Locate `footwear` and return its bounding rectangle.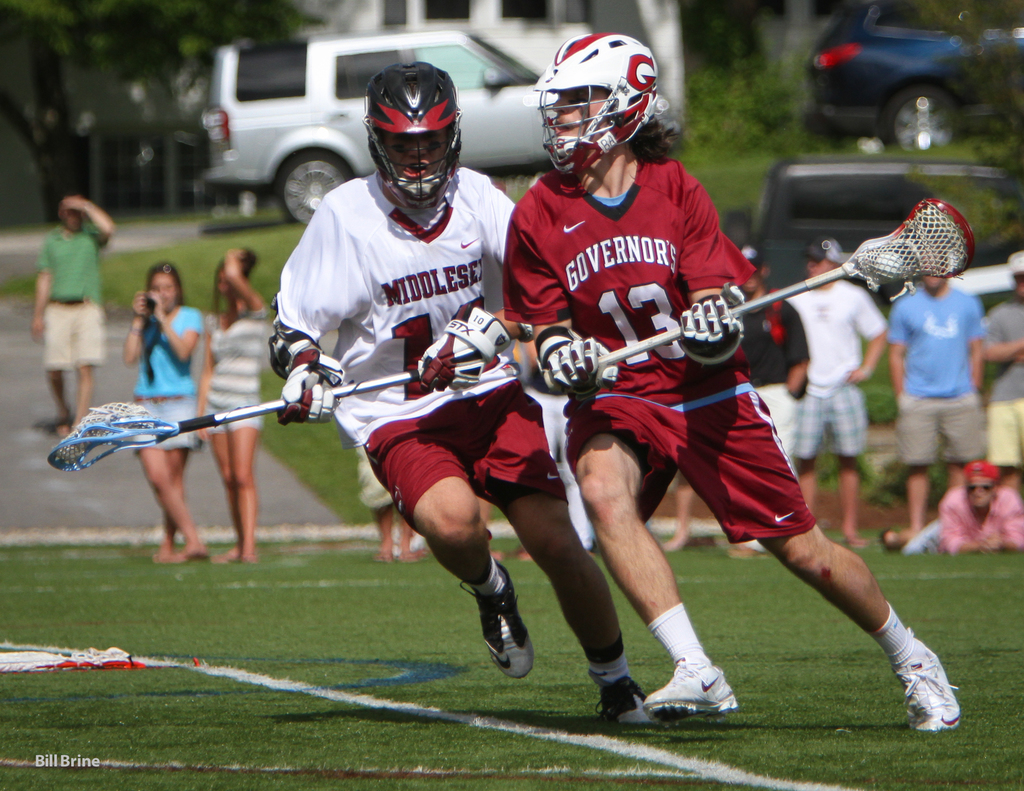
[left=461, top=561, right=537, bottom=681].
